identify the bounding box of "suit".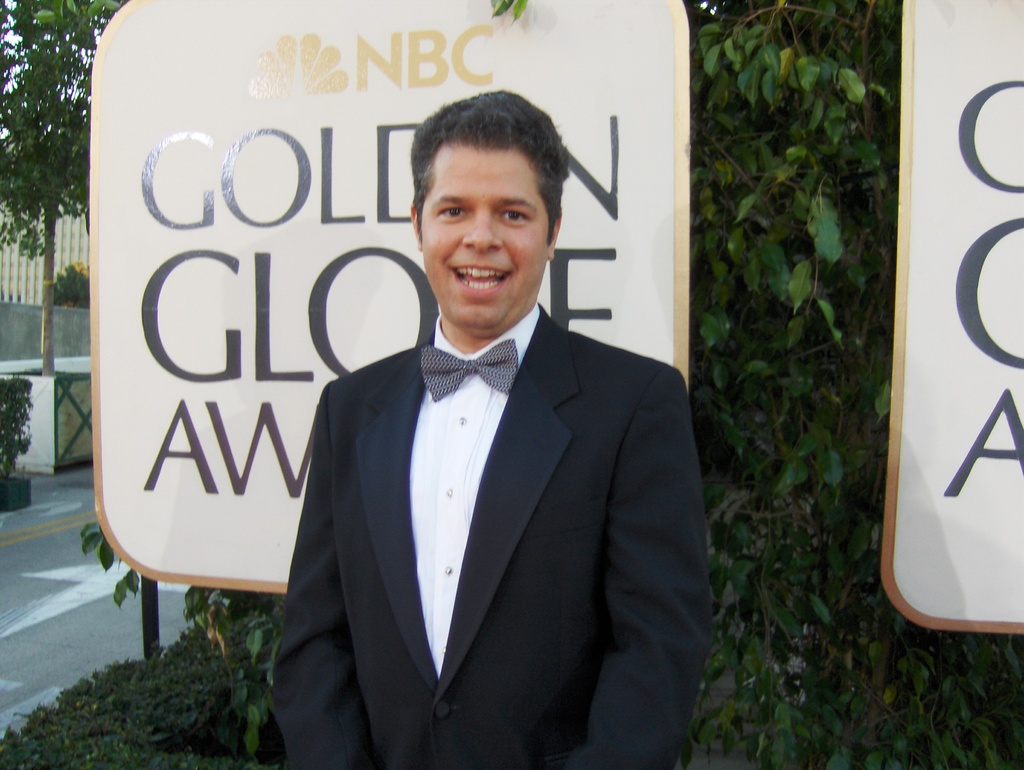
221/264/737/752.
